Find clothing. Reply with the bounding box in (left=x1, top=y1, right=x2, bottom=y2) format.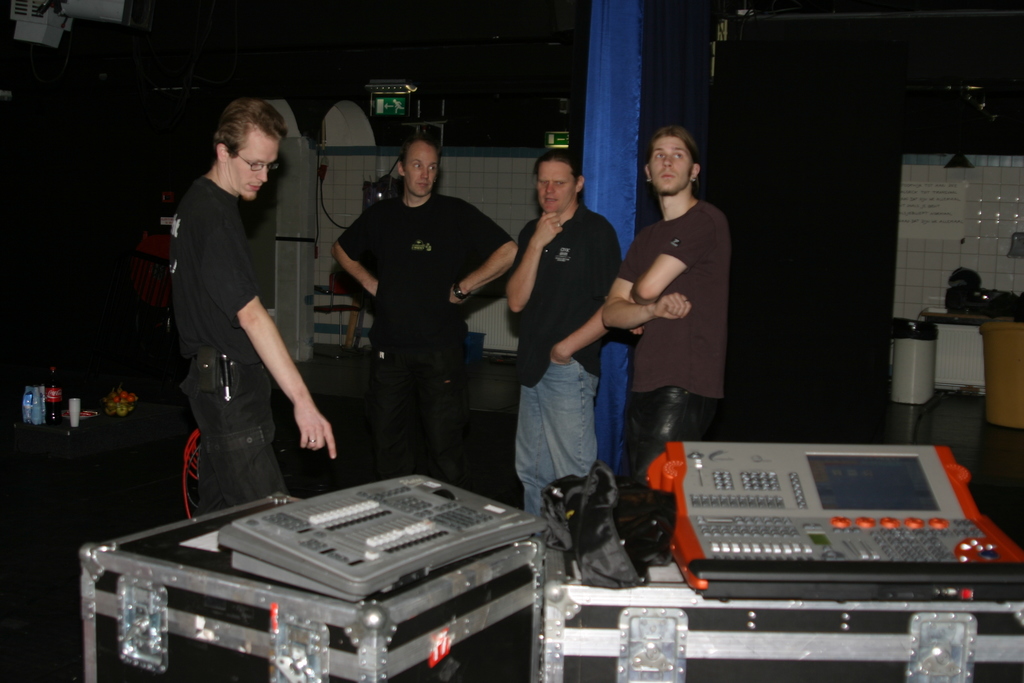
(left=506, top=208, right=615, bottom=516).
